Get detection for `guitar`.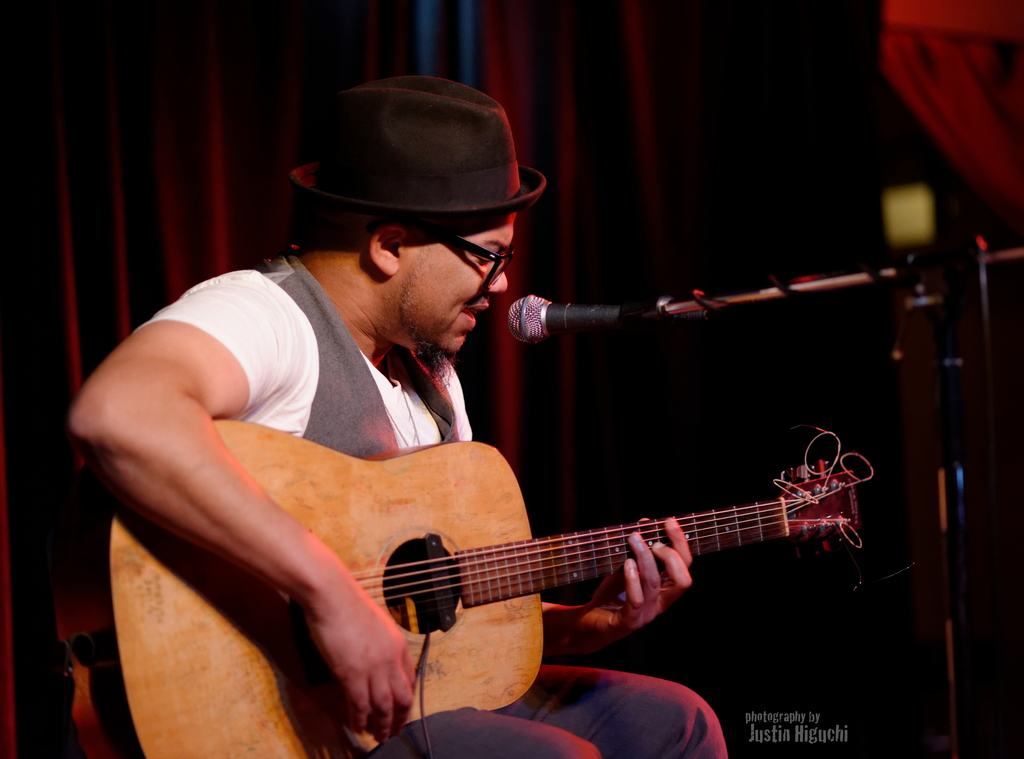
Detection: 115,336,869,744.
